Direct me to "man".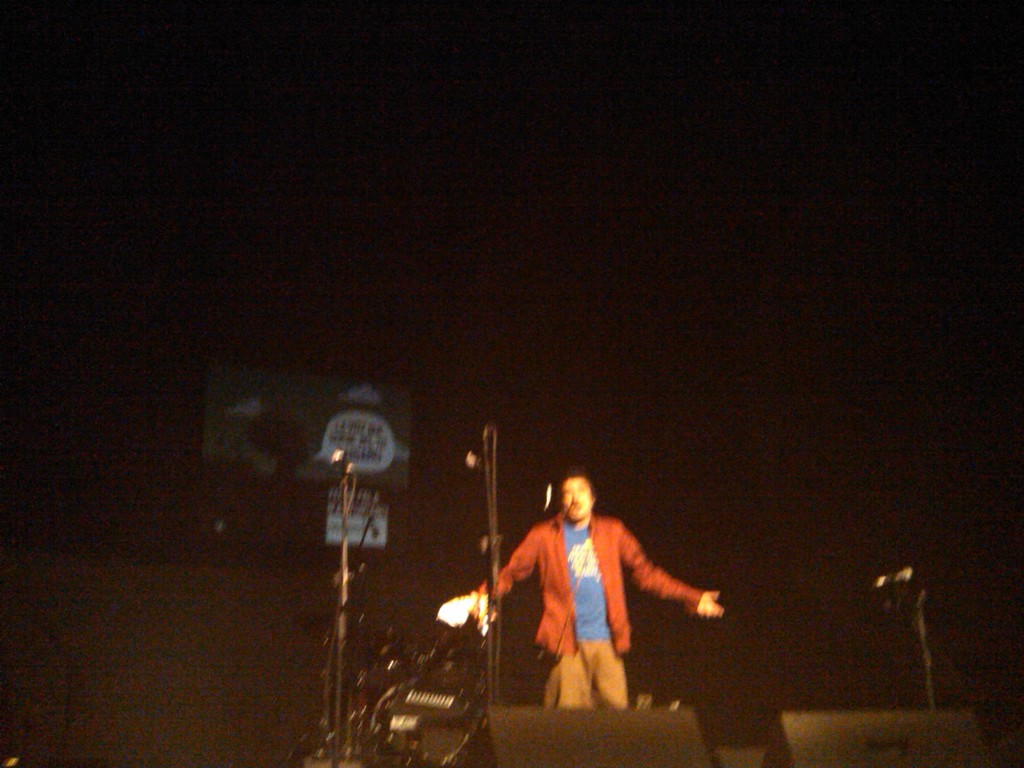
Direction: {"x1": 463, "y1": 472, "x2": 735, "y2": 732}.
